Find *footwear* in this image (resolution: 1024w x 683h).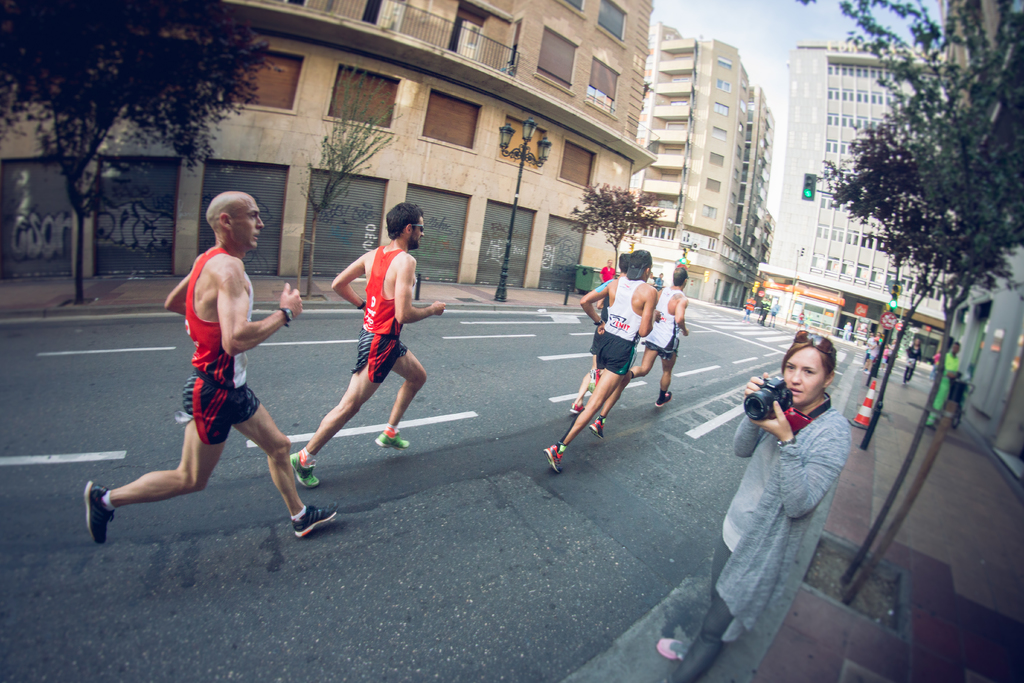
<bbox>288, 504, 339, 536</bbox>.
